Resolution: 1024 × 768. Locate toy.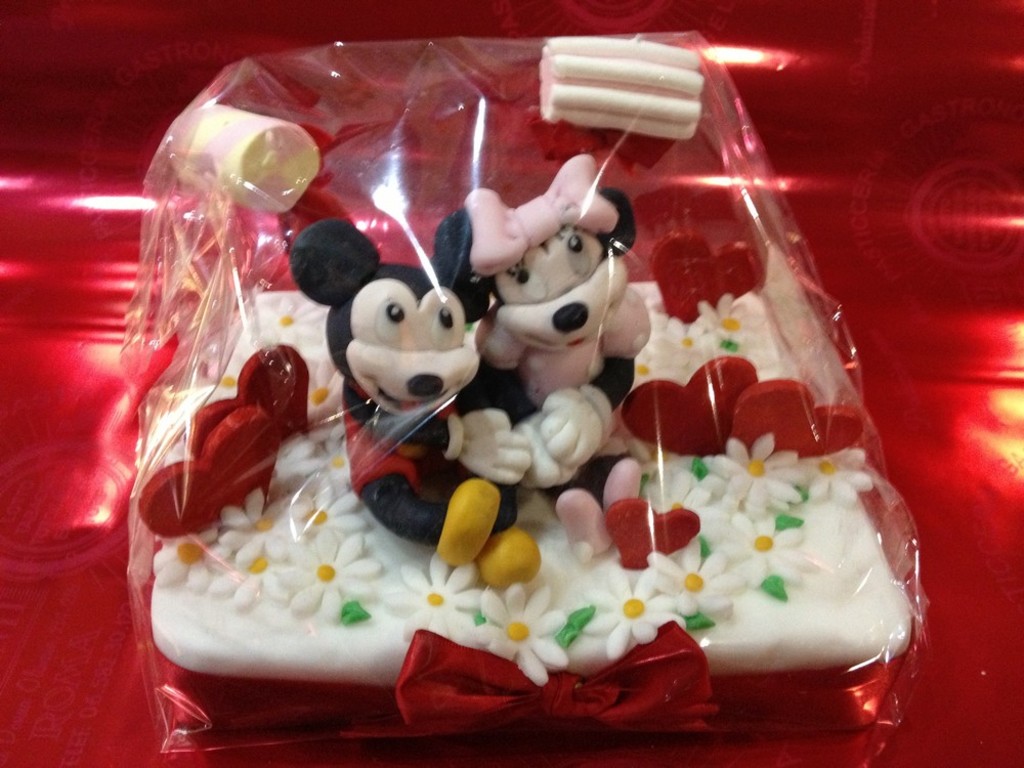
(419, 110, 658, 532).
